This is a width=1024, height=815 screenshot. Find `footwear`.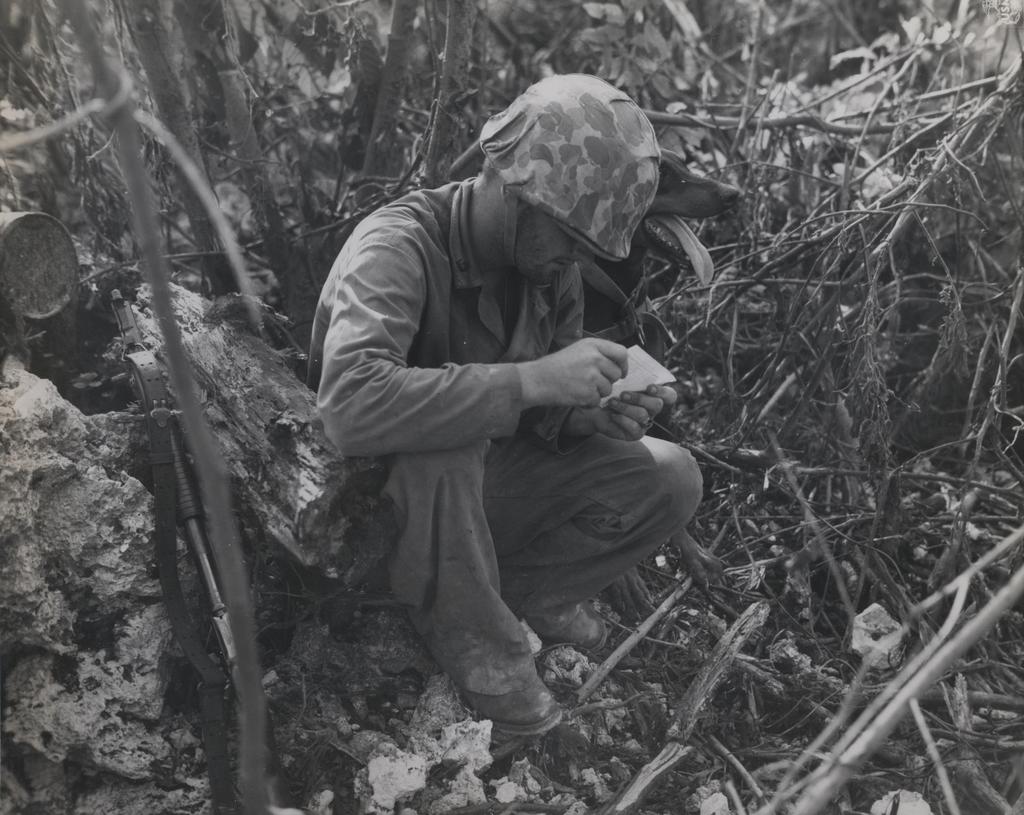
Bounding box: (530, 592, 607, 659).
